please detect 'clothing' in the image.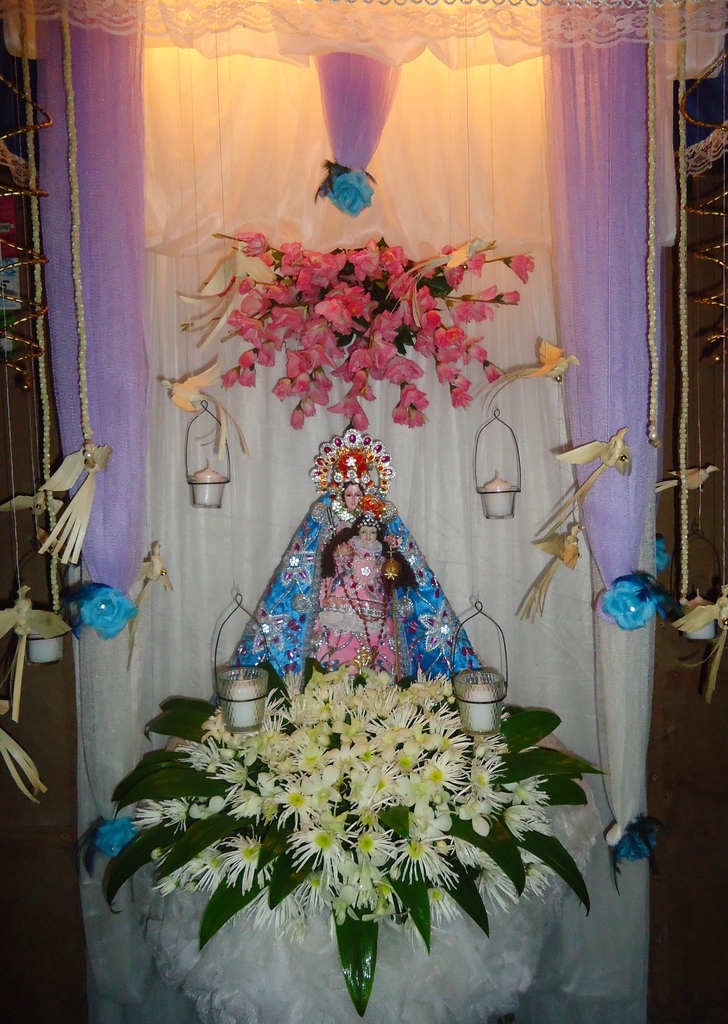
crop(311, 535, 404, 682).
